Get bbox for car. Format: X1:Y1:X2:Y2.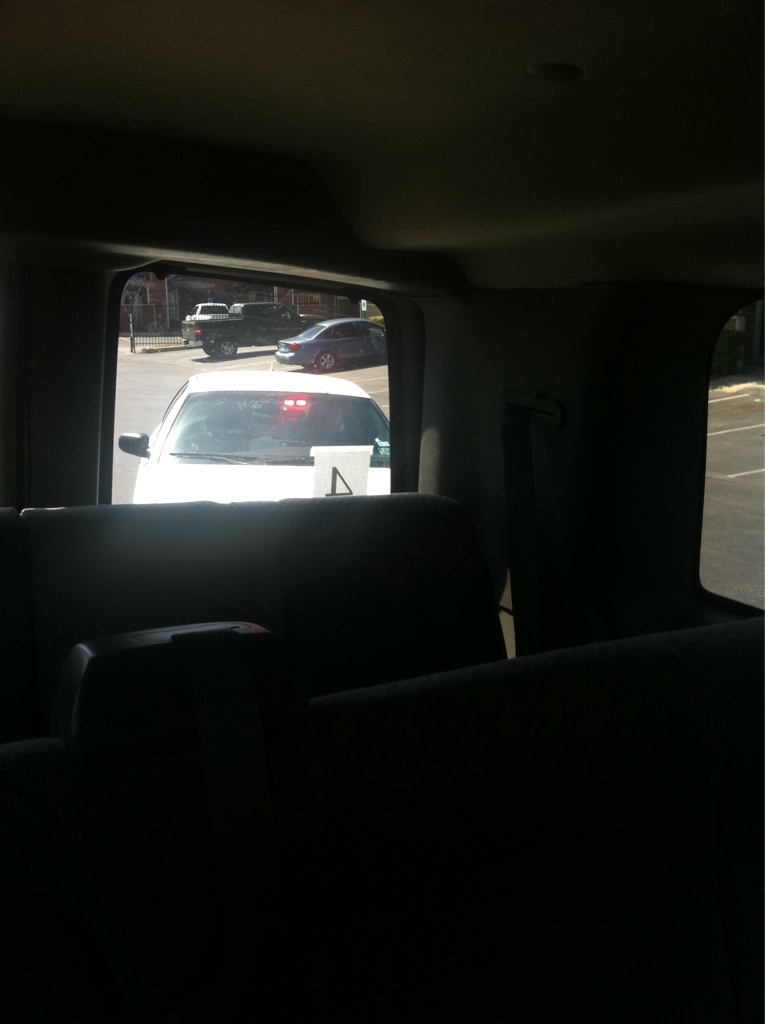
110:342:404:505.
